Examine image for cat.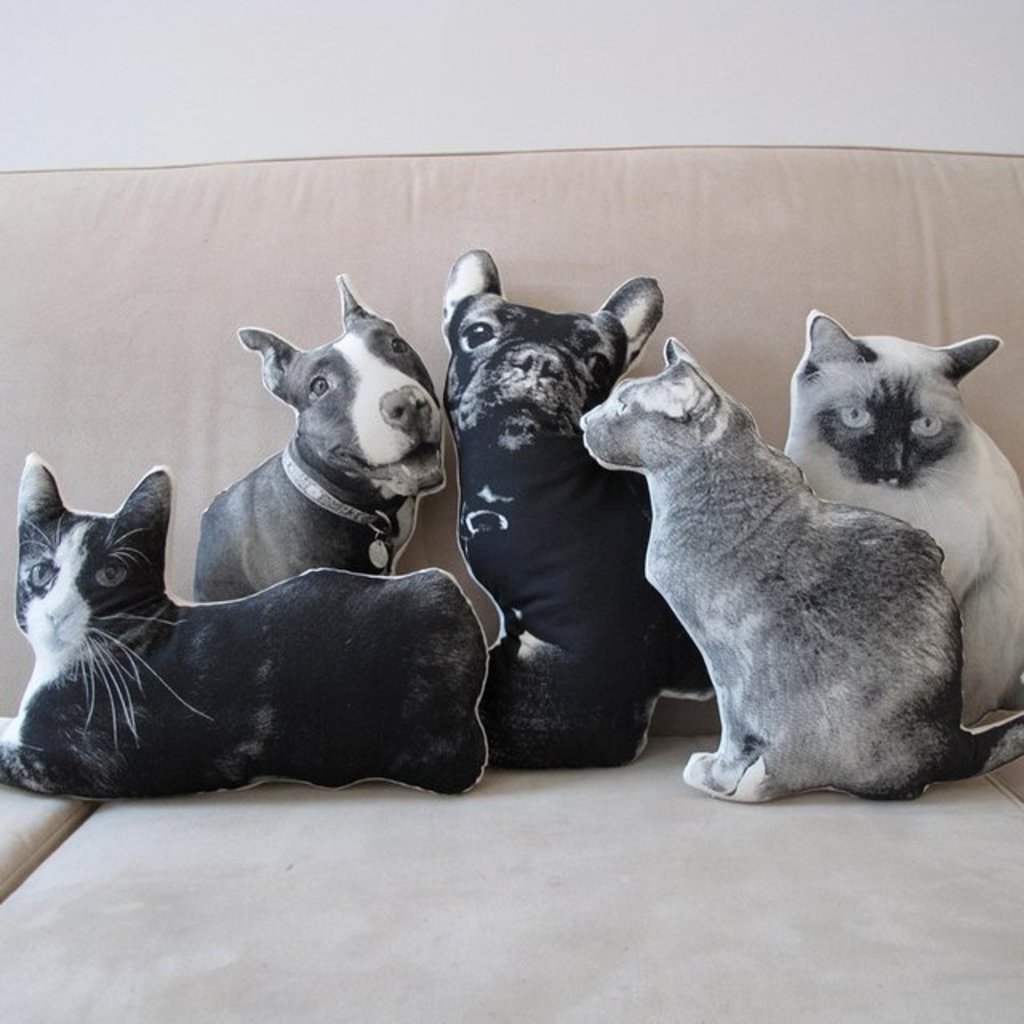
Examination result: box(0, 445, 494, 806).
